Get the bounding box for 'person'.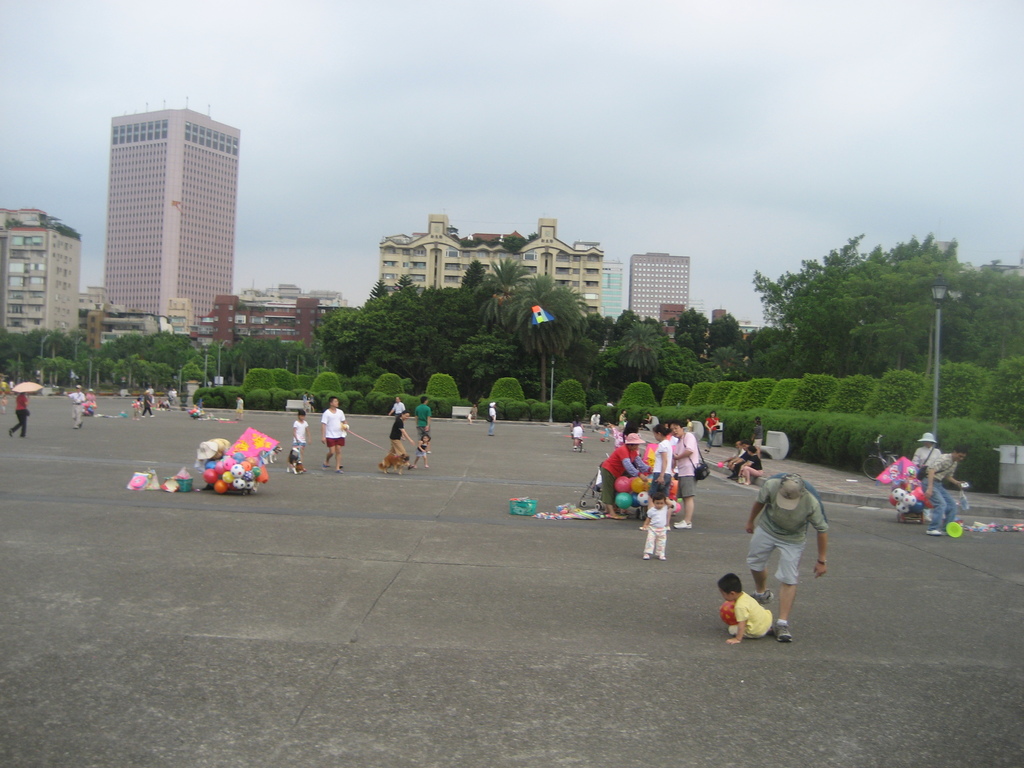
[488,401,497,436].
